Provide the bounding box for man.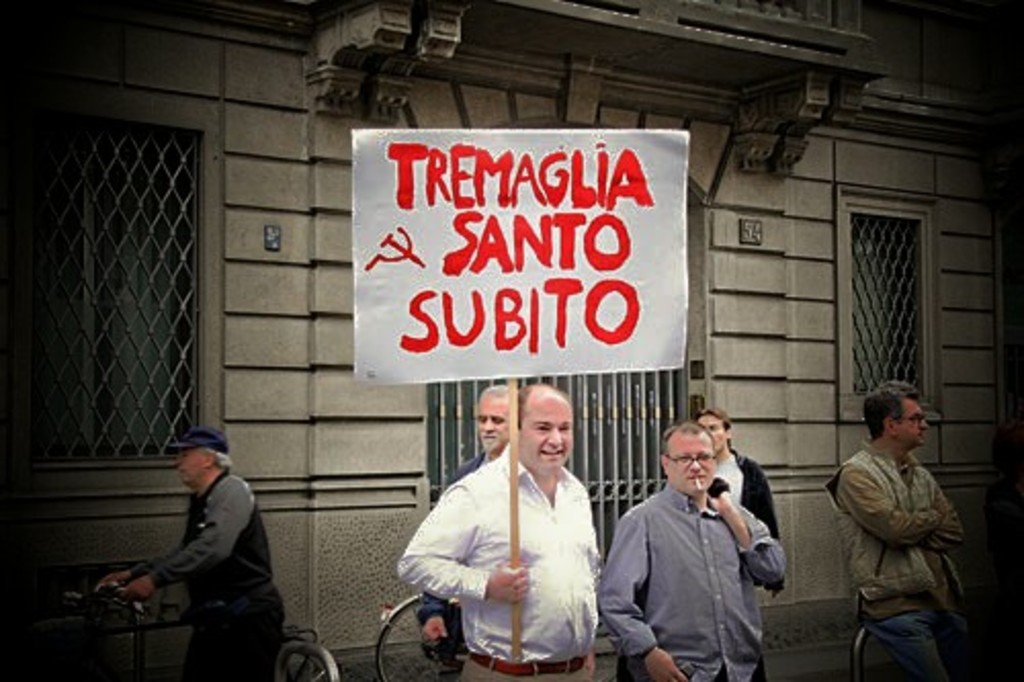
(416, 385, 524, 627).
